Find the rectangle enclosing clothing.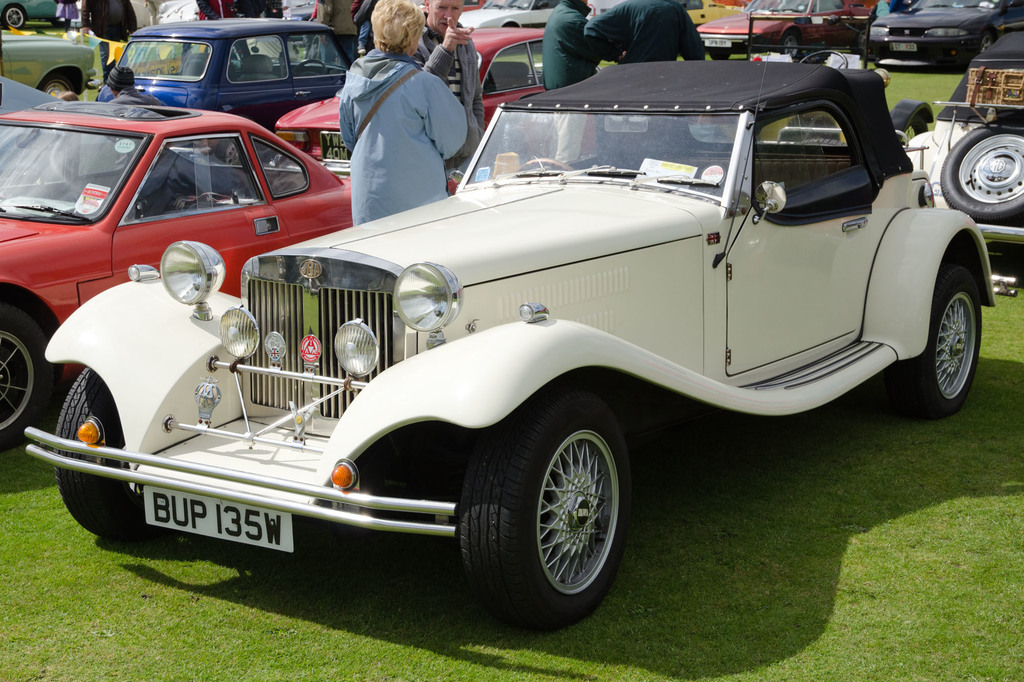
locate(545, 6, 590, 155).
